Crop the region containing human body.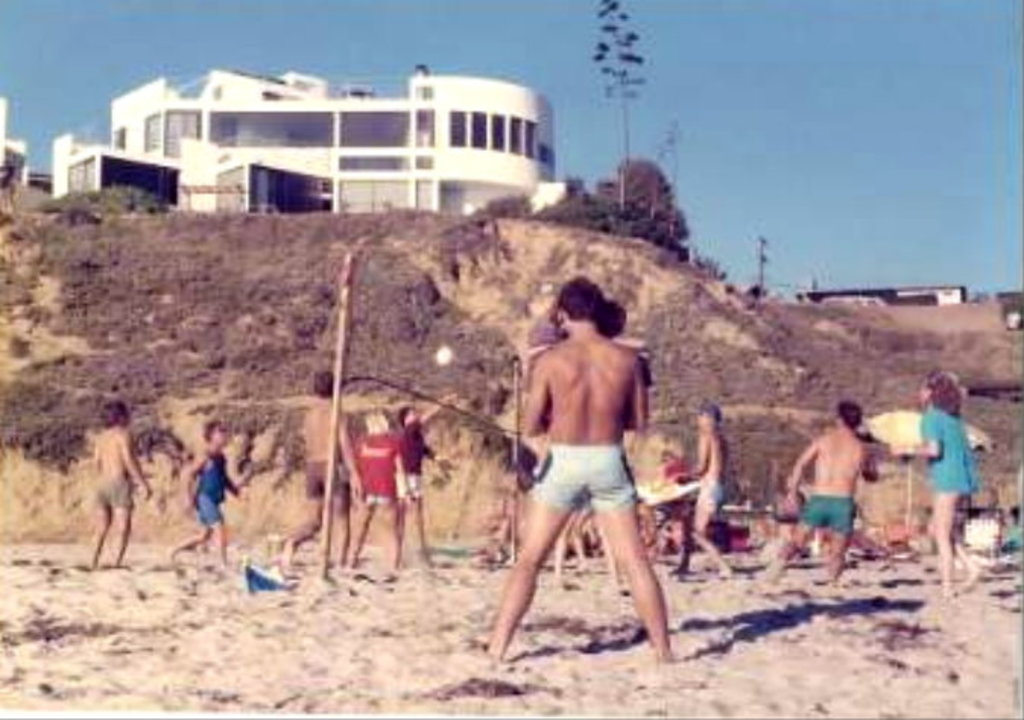
Crop region: box=[281, 366, 365, 574].
